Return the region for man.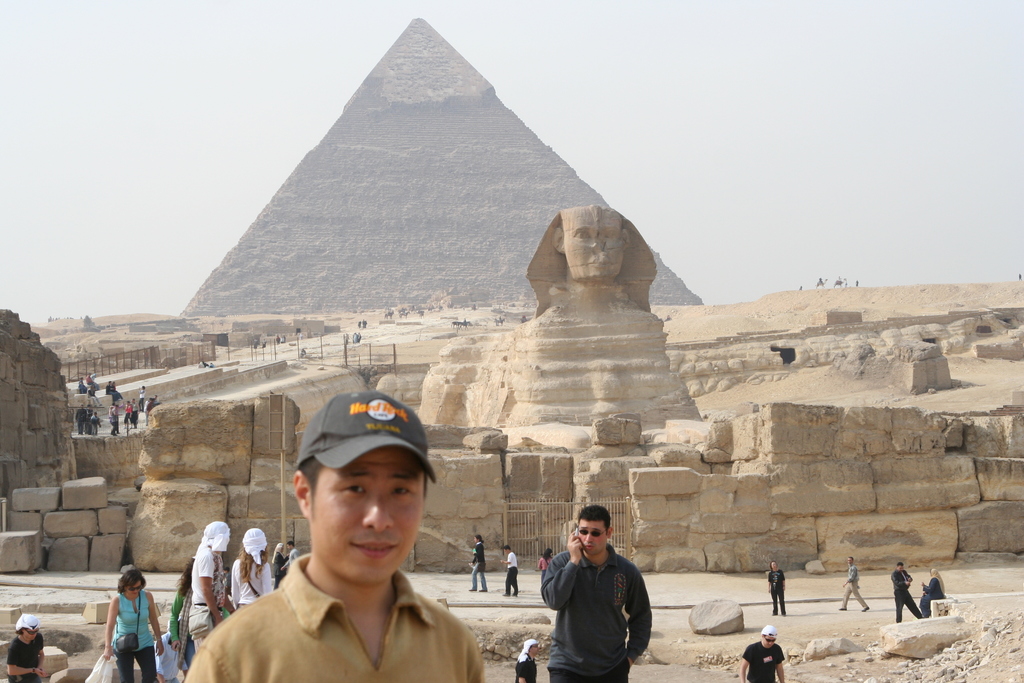
Rect(897, 558, 923, 625).
